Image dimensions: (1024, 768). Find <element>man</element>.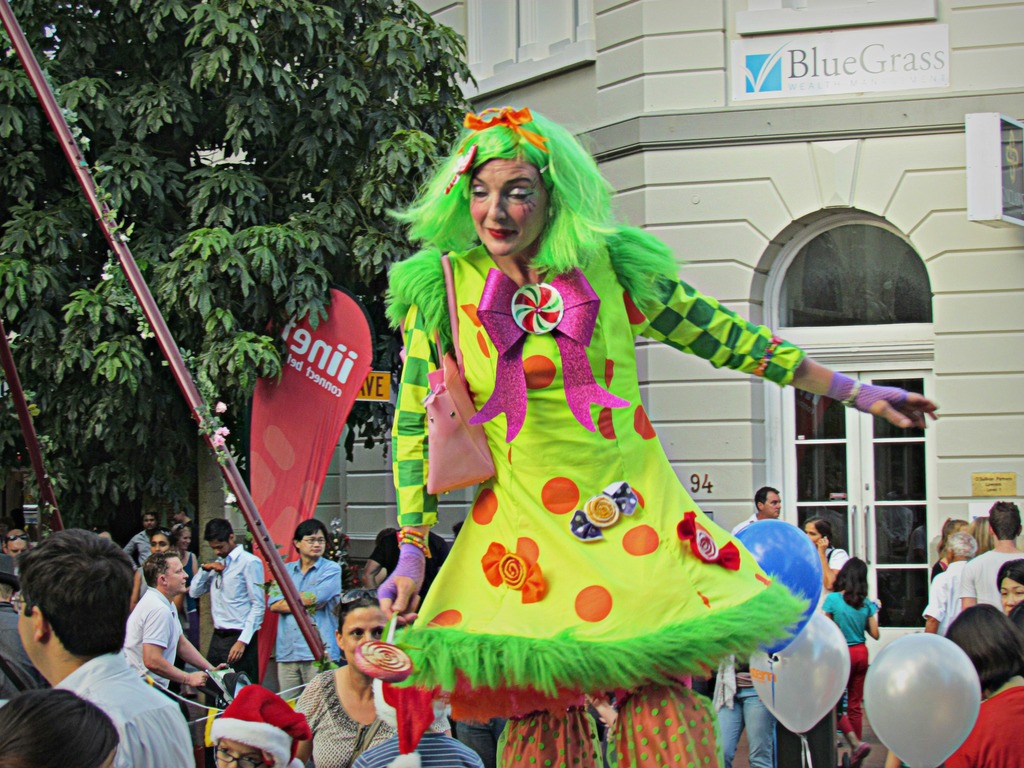
269, 519, 342, 707.
